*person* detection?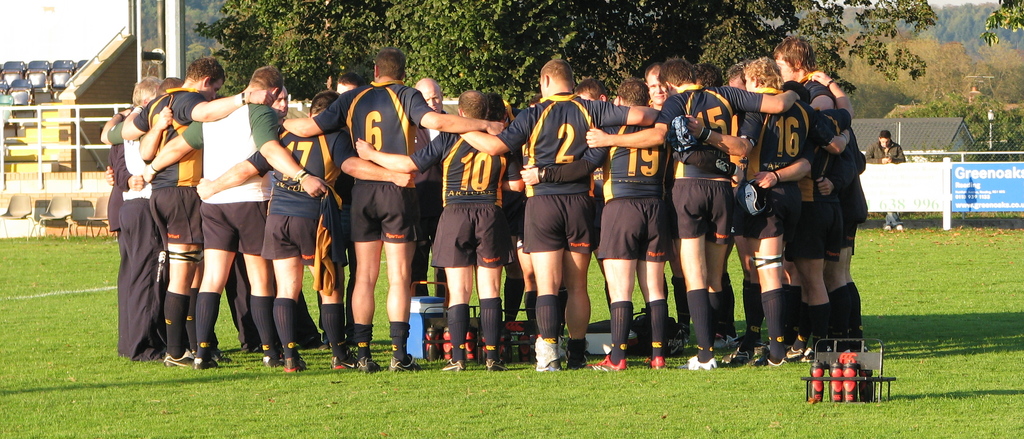
bbox(324, 62, 433, 369)
